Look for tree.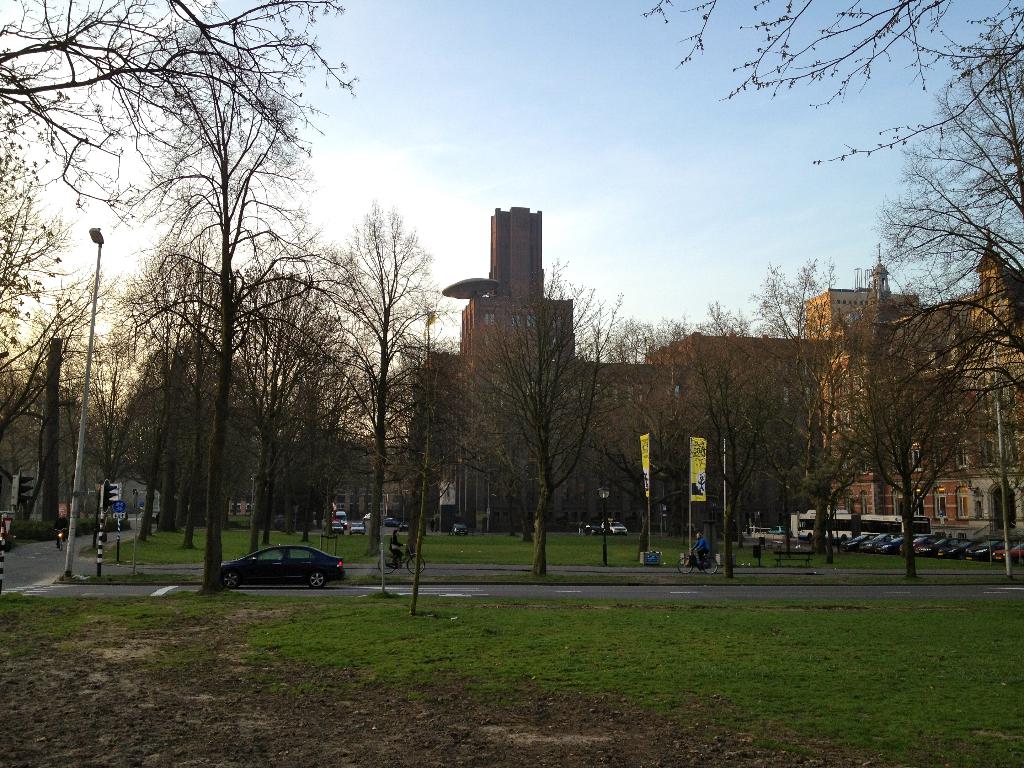
Found: x1=218, y1=260, x2=374, y2=558.
